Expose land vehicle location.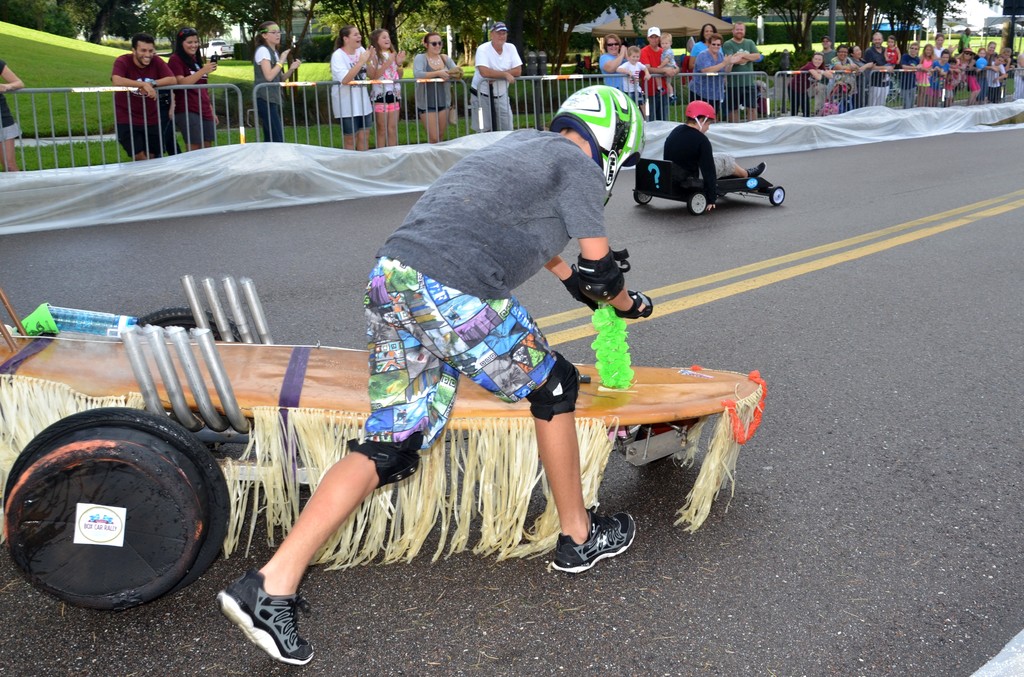
Exposed at box(0, 276, 771, 617).
